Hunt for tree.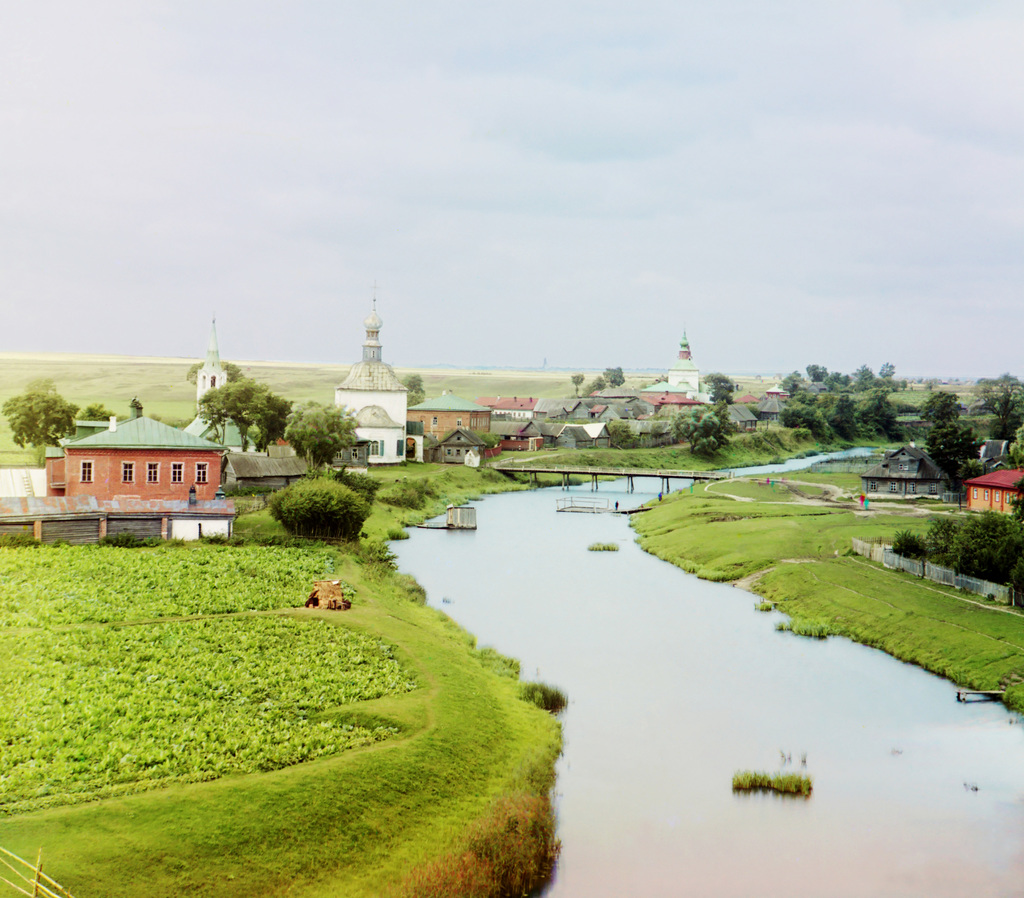
Hunted down at bbox=[247, 453, 368, 549].
